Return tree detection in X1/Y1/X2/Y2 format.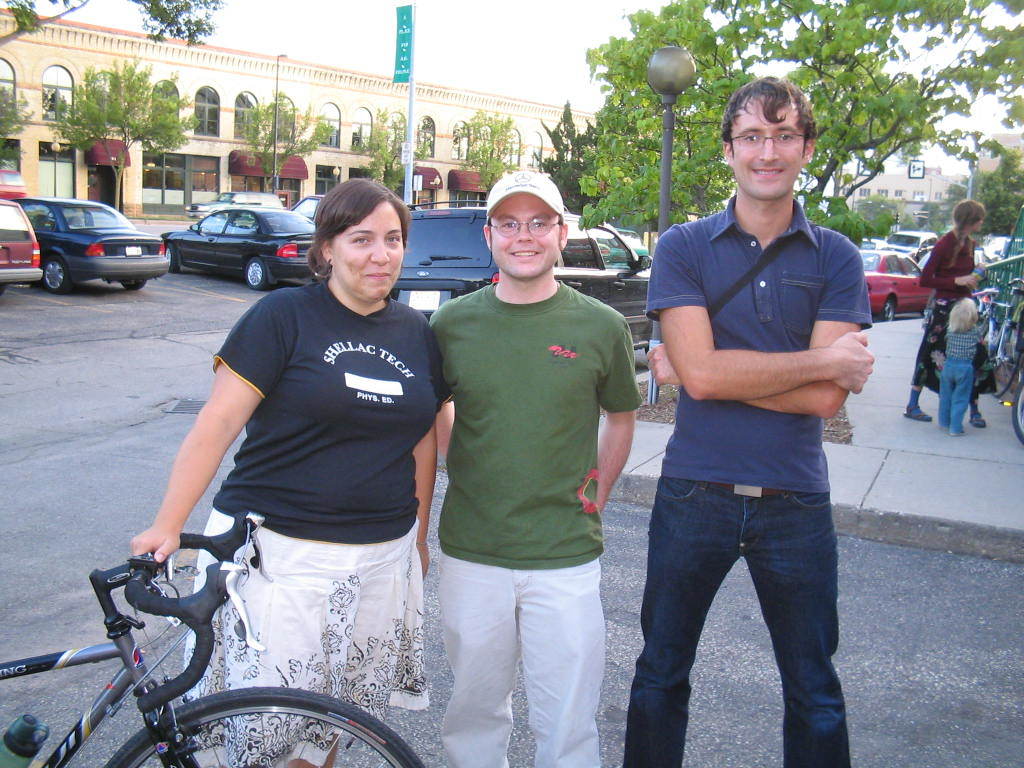
855/195/895/227.
